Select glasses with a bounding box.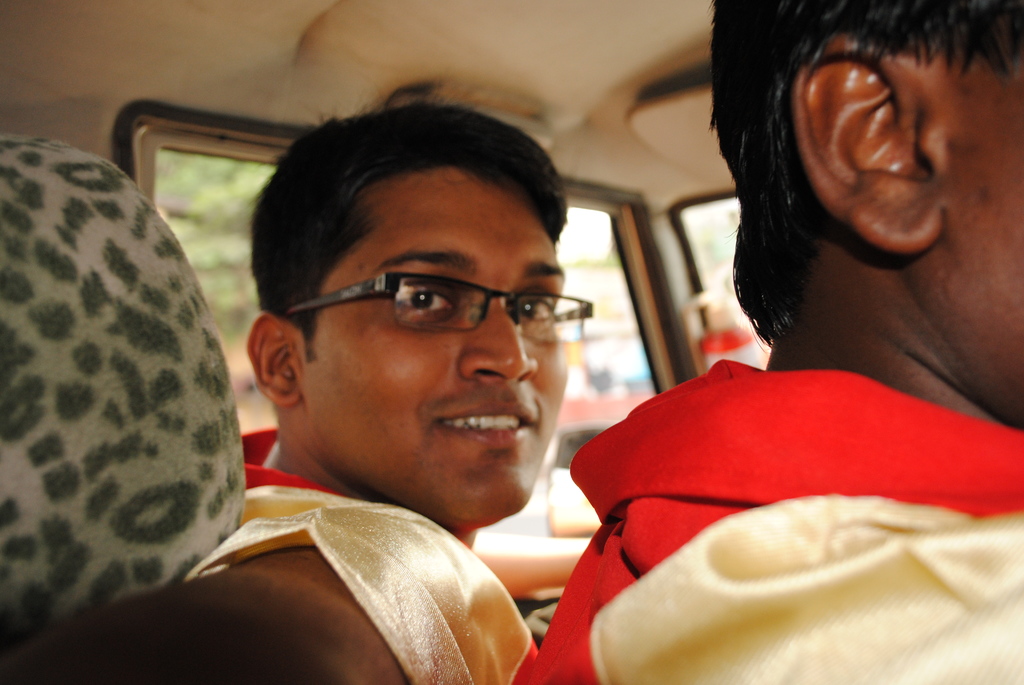
region(279, 269, 601, 340).
